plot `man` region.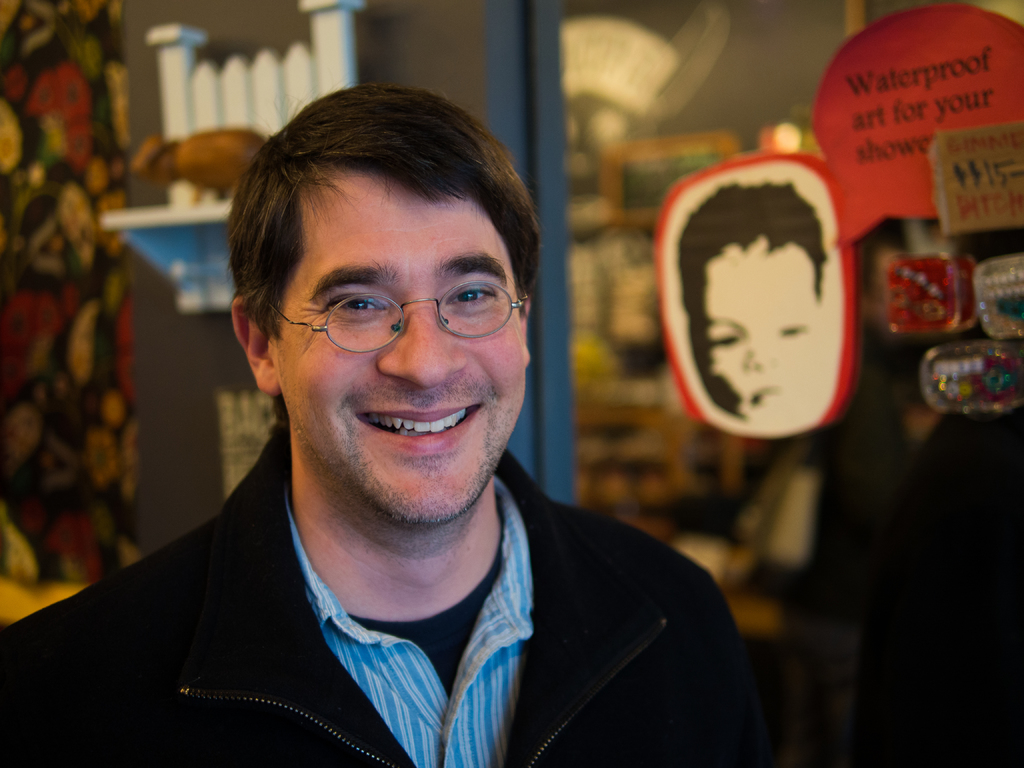
Plotted at locate(1, 97, 806, 752).
